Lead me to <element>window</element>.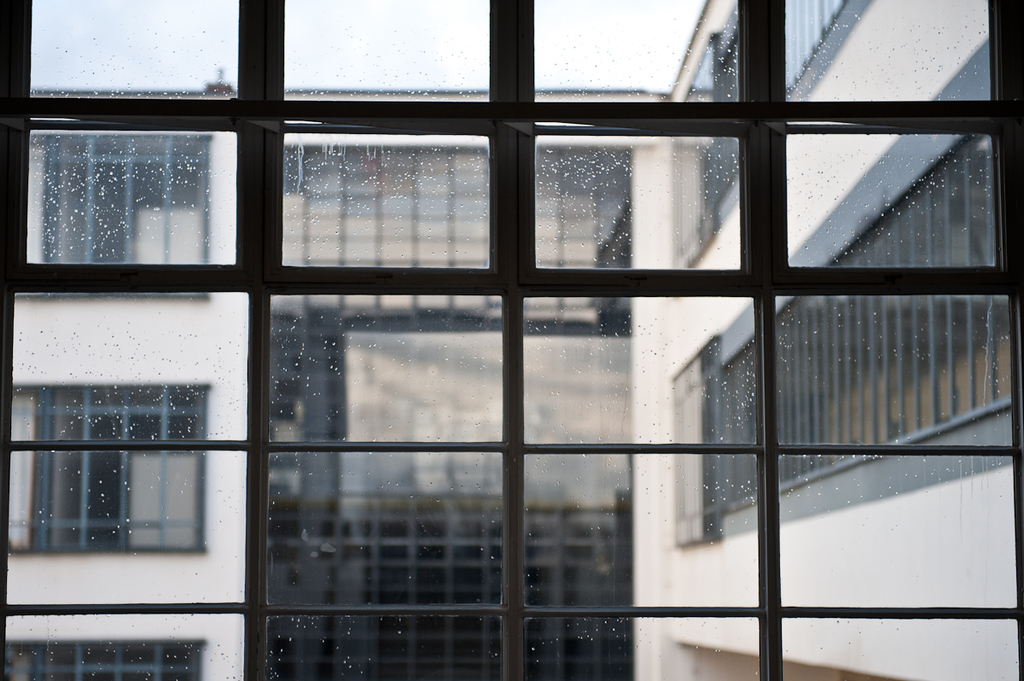
Lead to detection(0, 4, 1023, 666).
